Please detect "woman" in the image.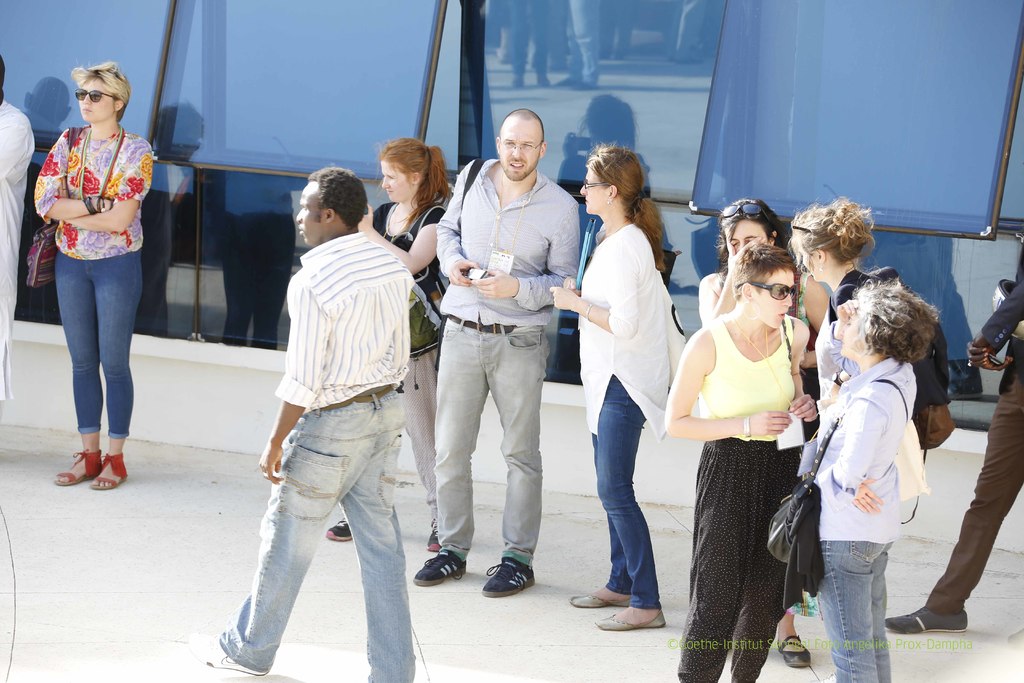
778:189:883:335.
